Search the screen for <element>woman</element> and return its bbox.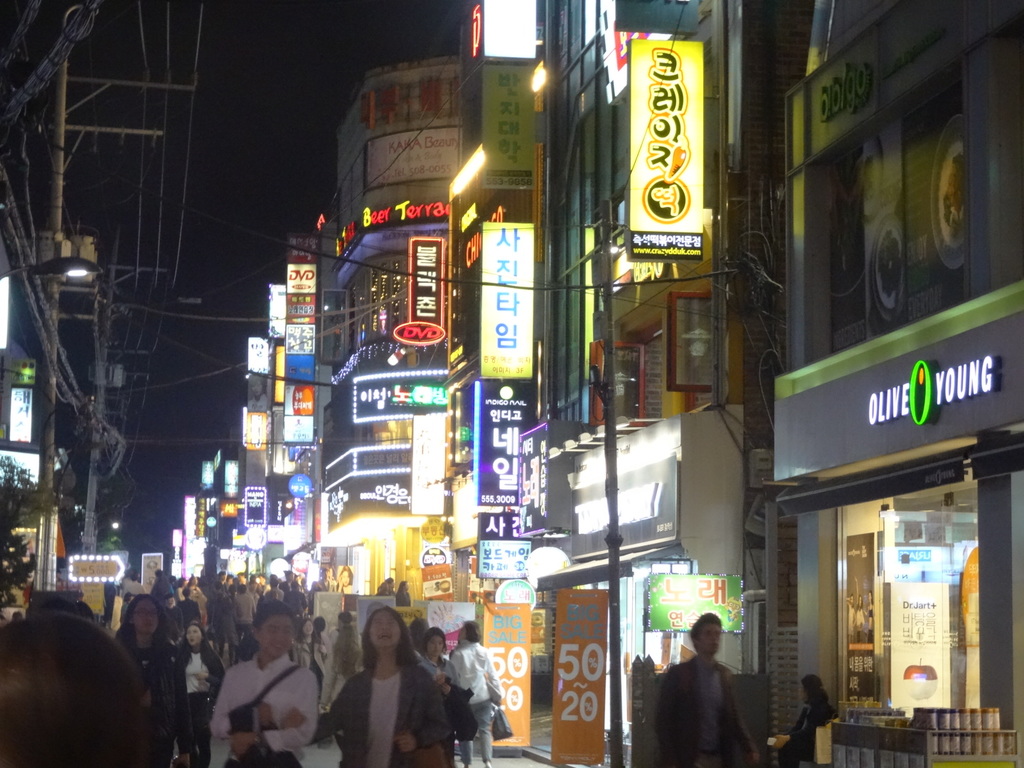
Found: <box>173,622,226,767</box>.
